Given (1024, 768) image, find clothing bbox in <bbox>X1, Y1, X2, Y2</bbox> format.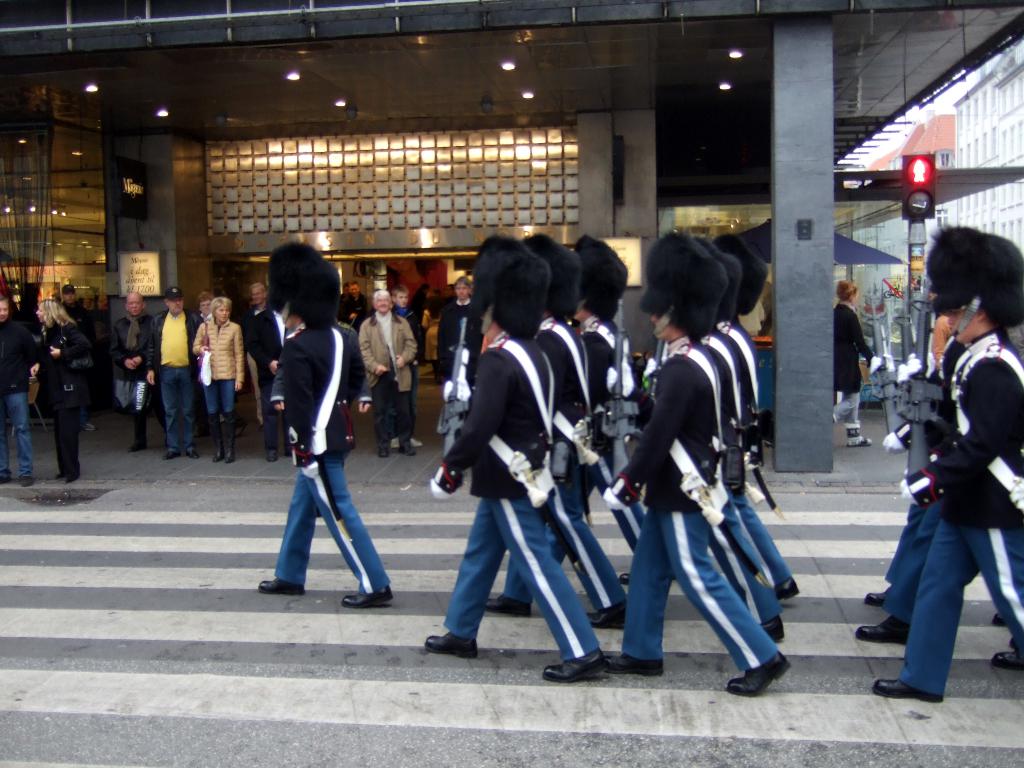
<bbox>881, 293, 1016, 707</bbox>.
